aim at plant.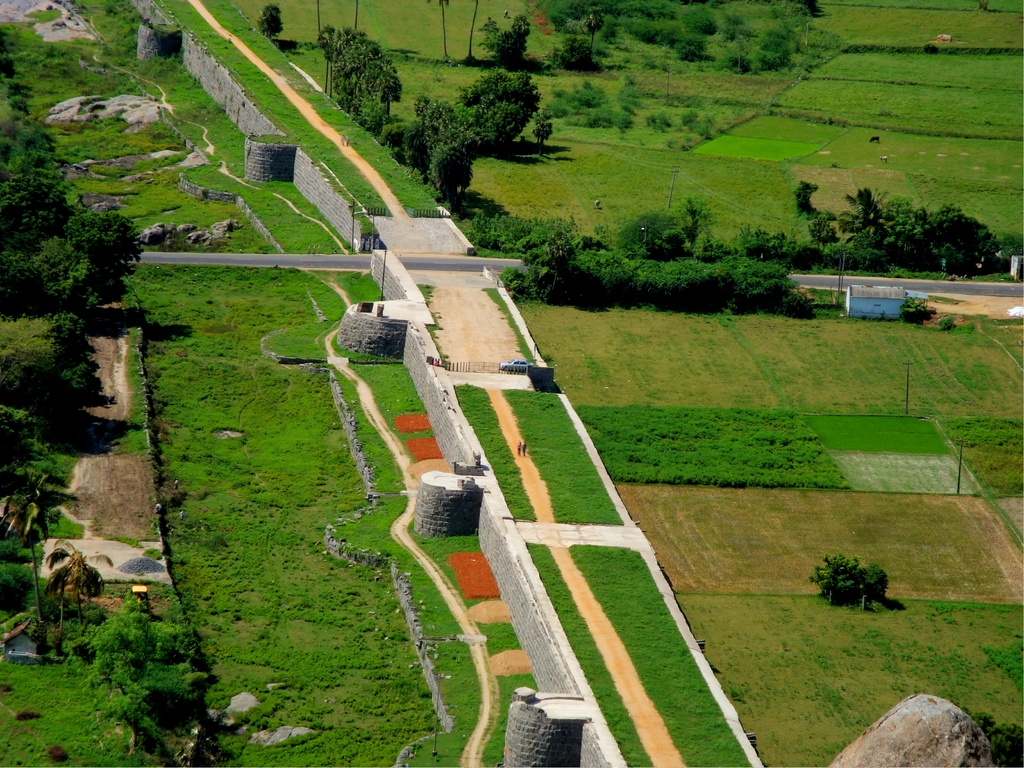
Aimed at box=[572, 396, 859, 493].
